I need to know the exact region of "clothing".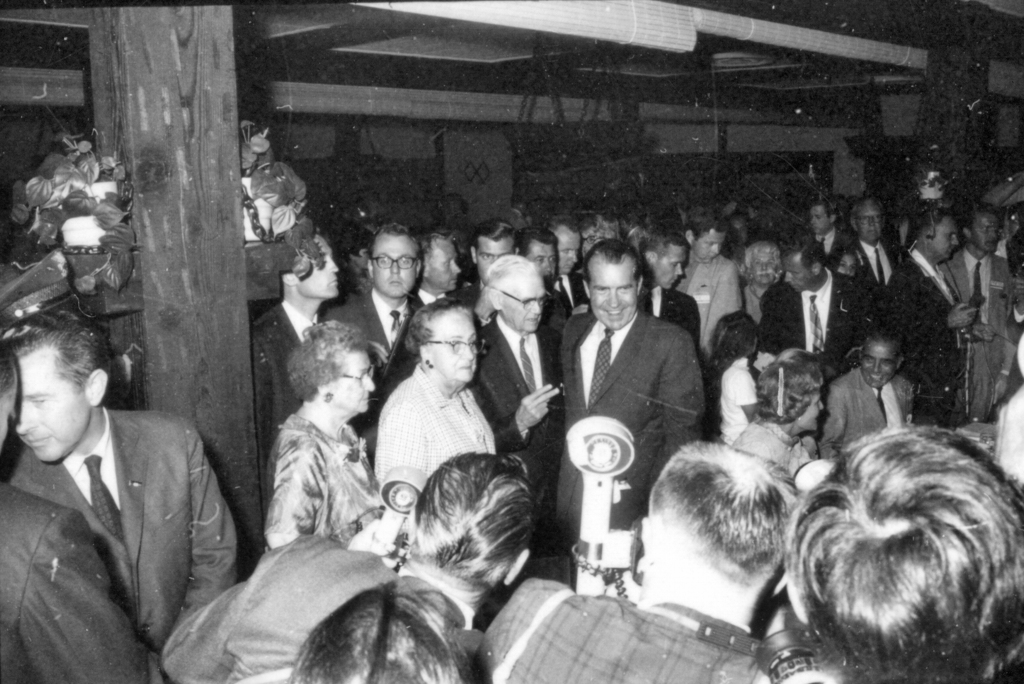
Region: [378,354,497,503].
